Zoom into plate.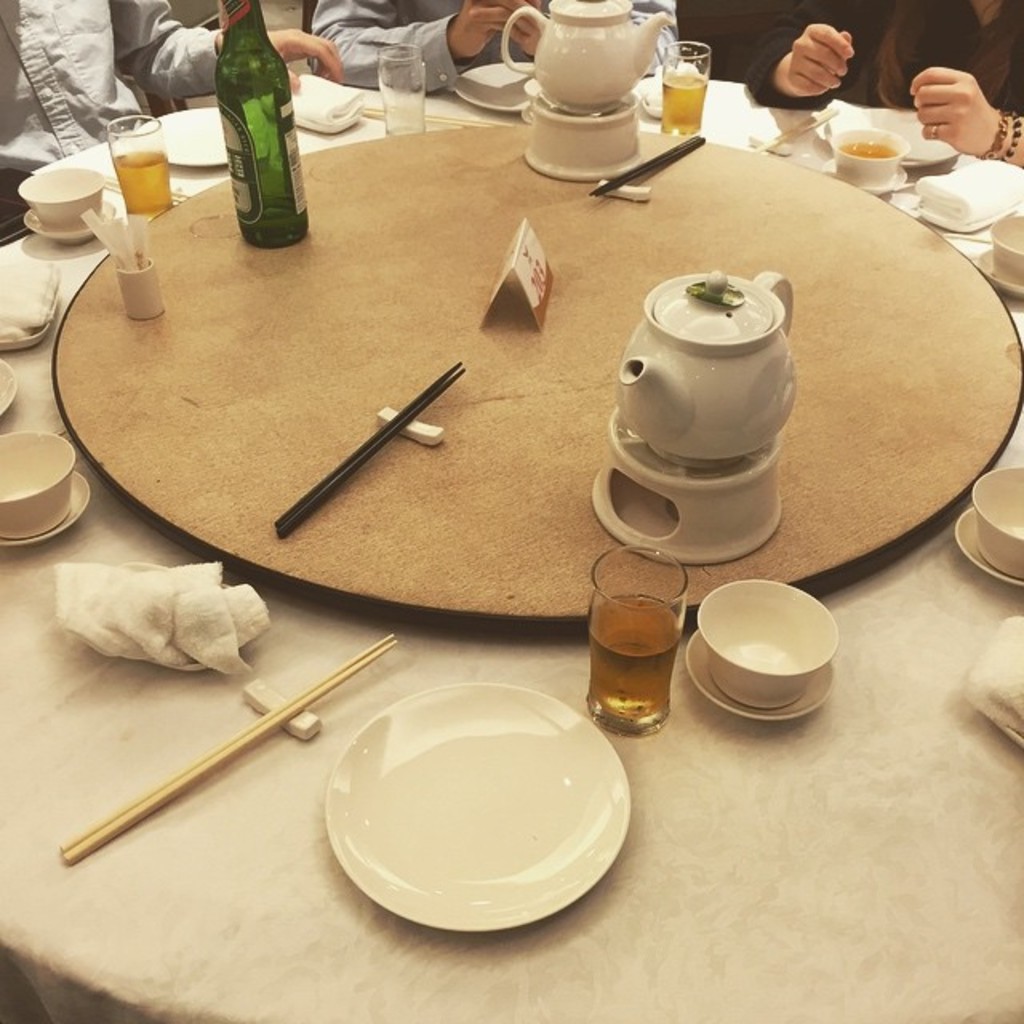
Zoom target: detection(448, 61, 547, 112).
